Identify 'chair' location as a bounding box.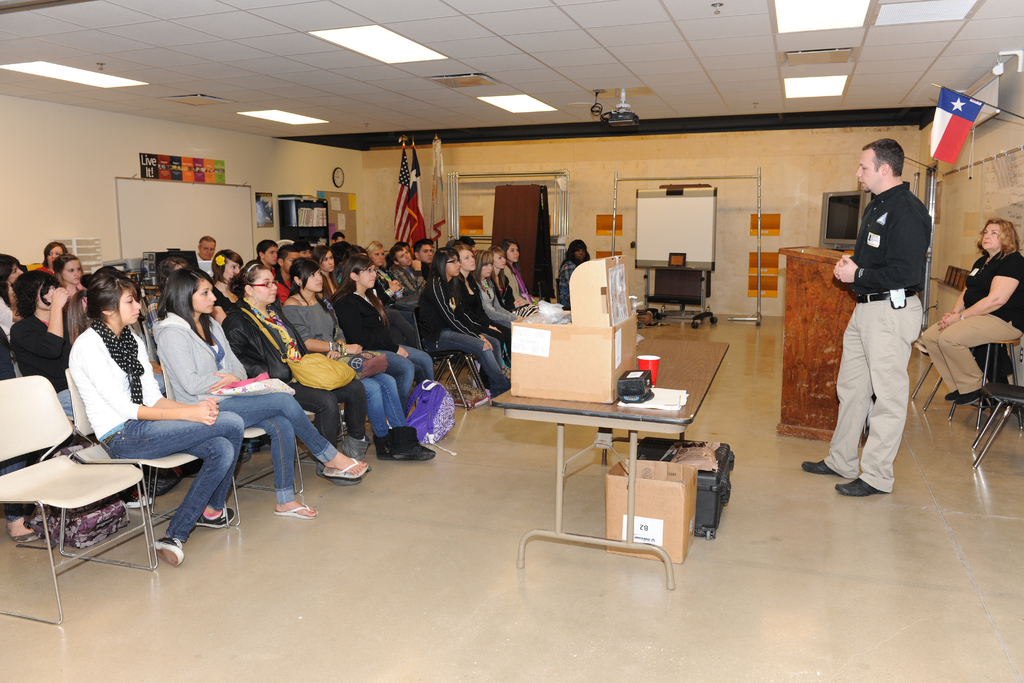
BBox(242, 407, 317, 526).
